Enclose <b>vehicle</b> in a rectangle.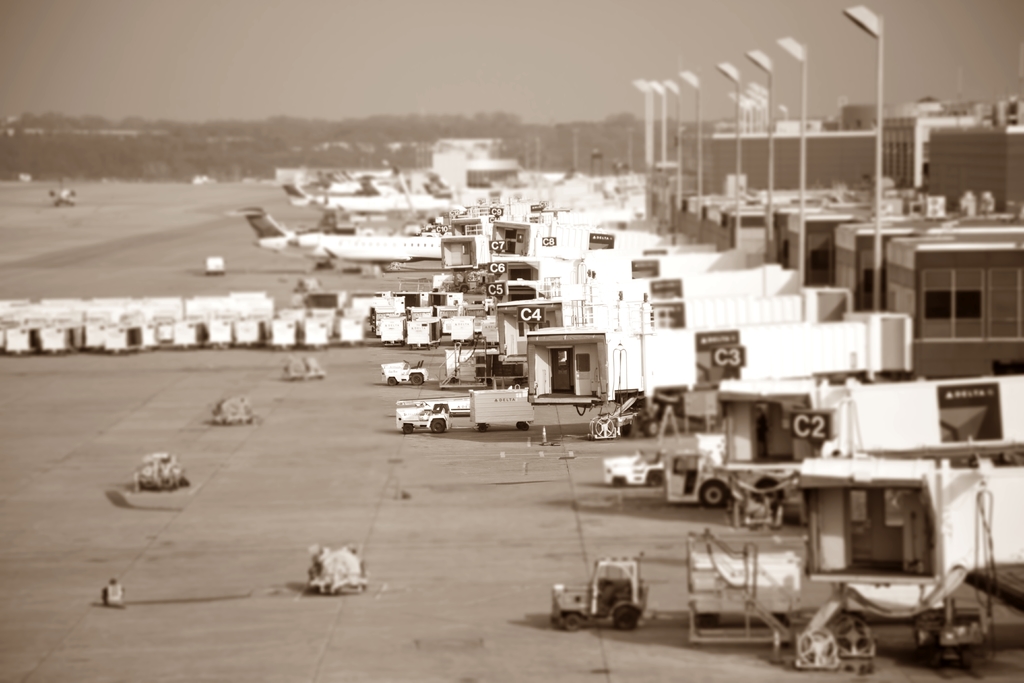
(223,205,451,280).
